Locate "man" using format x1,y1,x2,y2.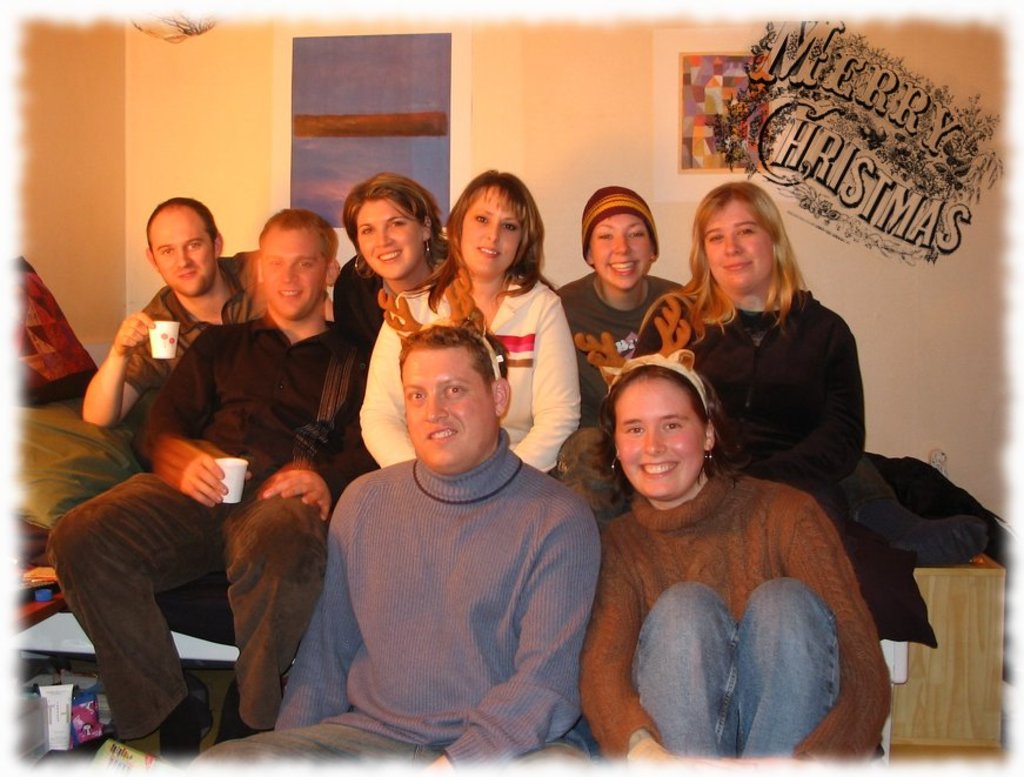
42,205,362,769.
